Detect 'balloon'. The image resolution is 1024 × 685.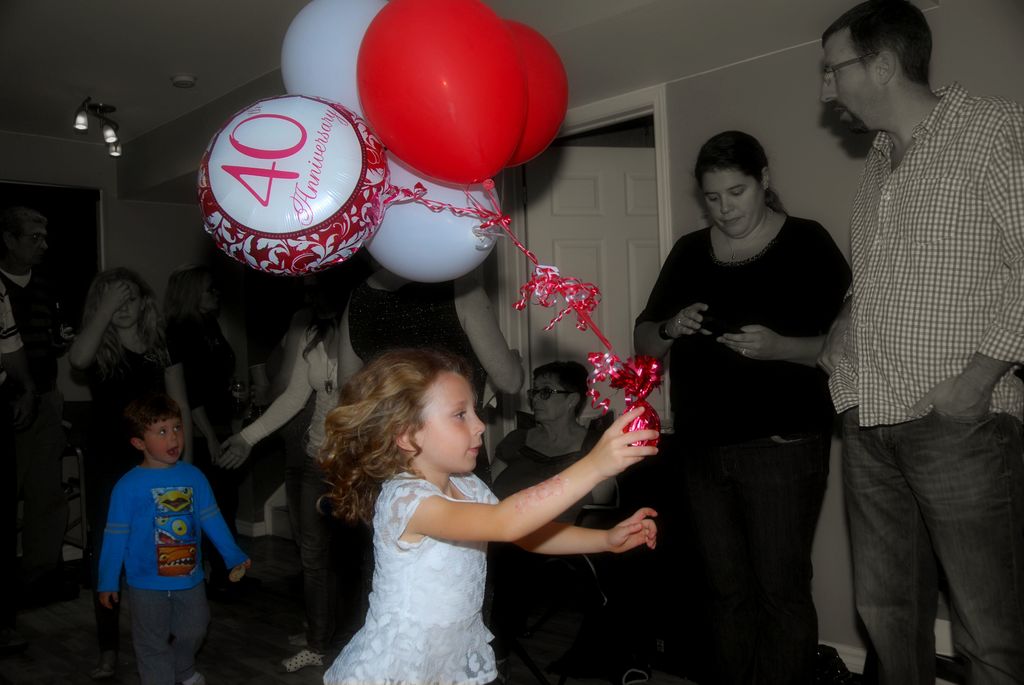
[x1=198, y1=93, x2=388, y2=279].
